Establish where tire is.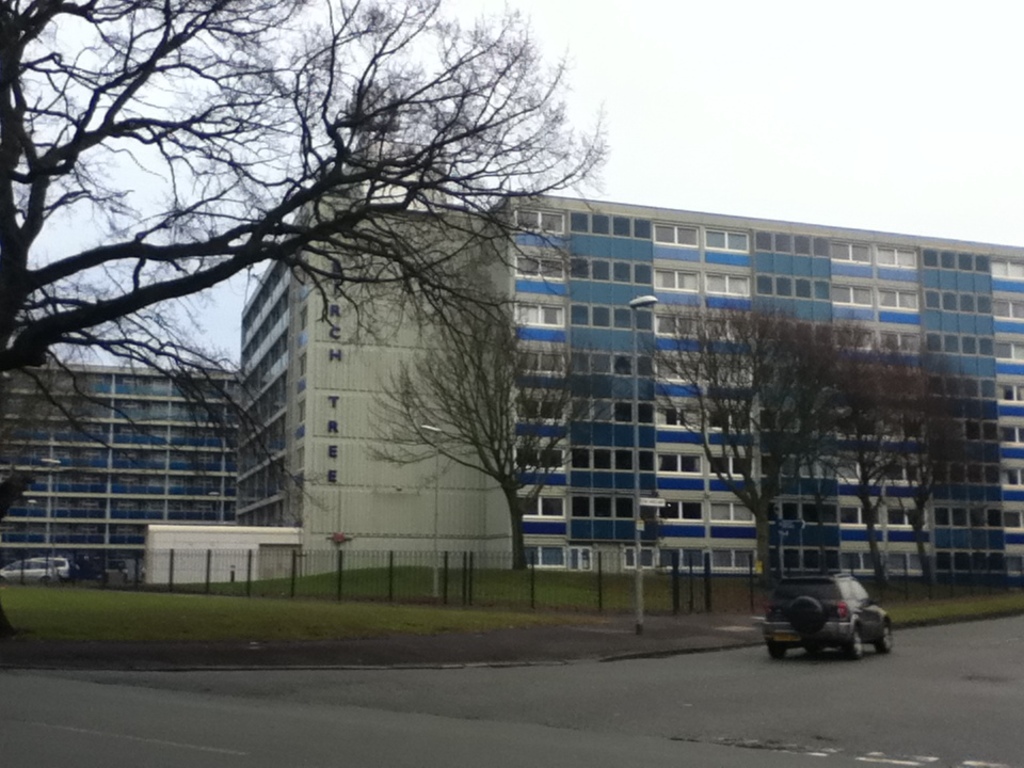
Established at {"x1": 874, "y1": 620, "x2": 893, "y2": 654}.
